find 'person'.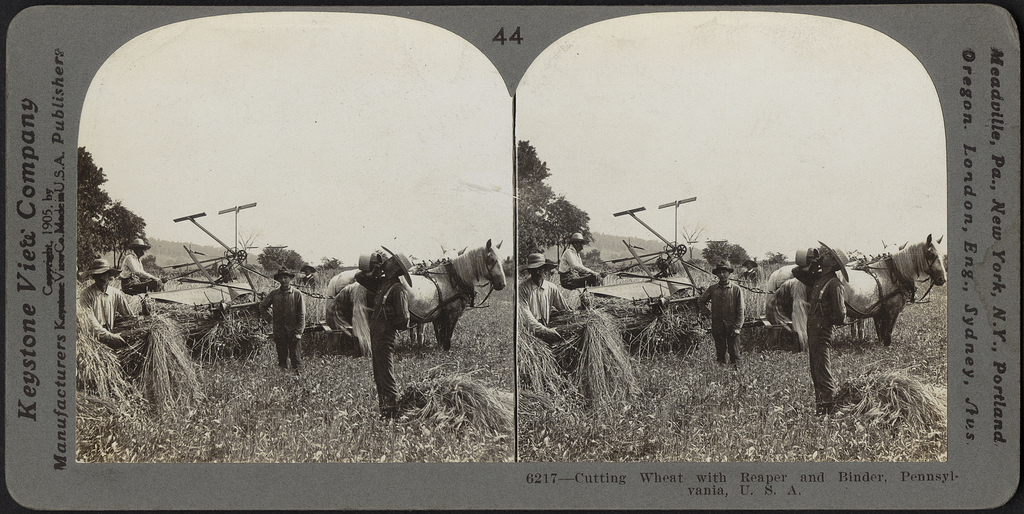
(left=358, top=245, right=415, bottom=419).
